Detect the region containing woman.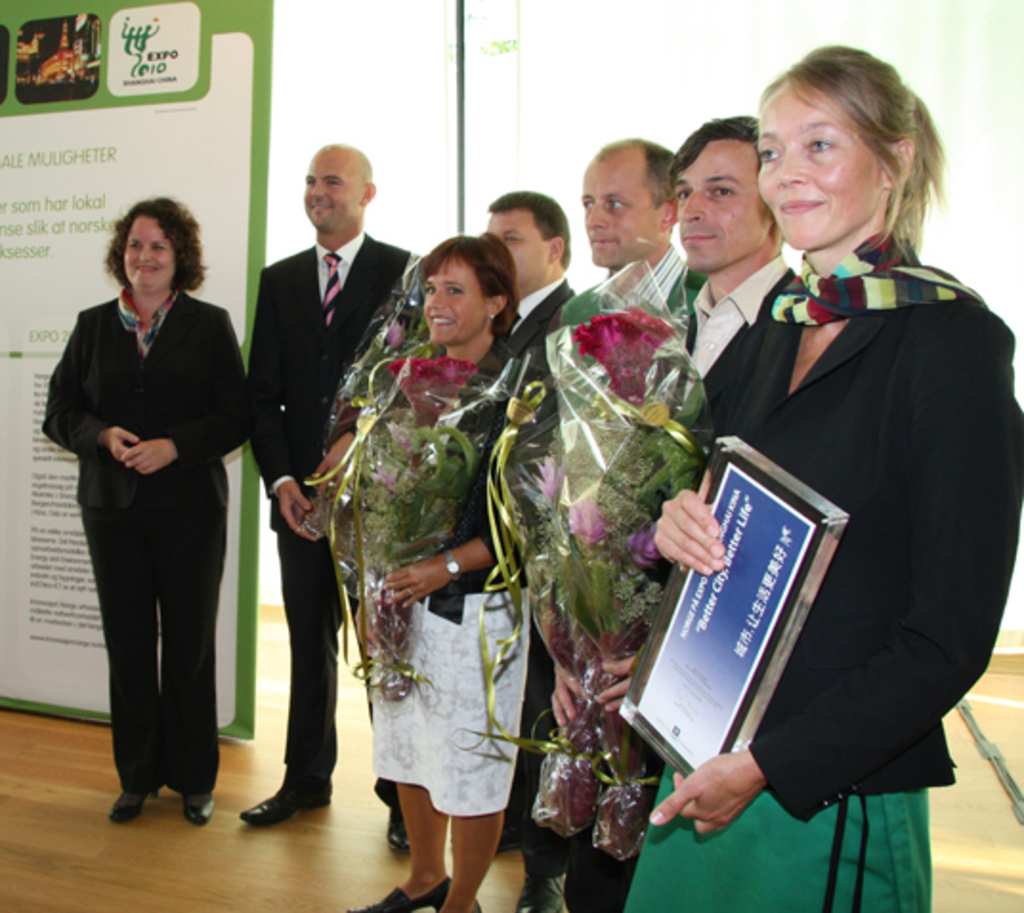
crop(621, 42, 1022, 911).
